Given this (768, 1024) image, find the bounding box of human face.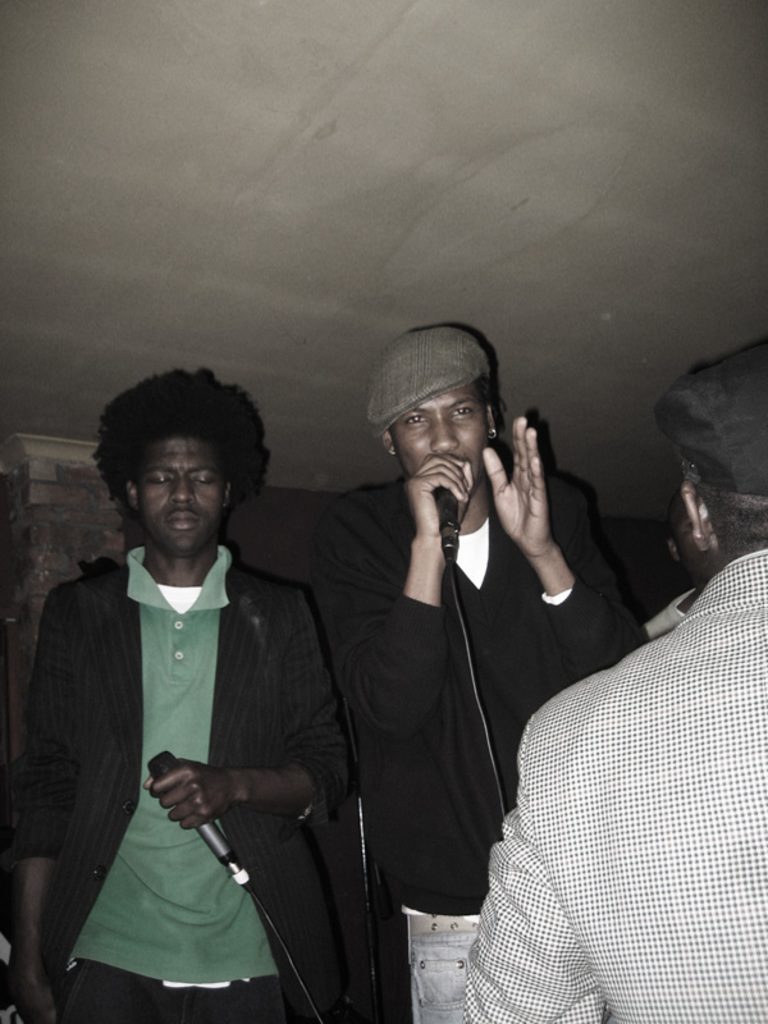
(392,385,481,483).
